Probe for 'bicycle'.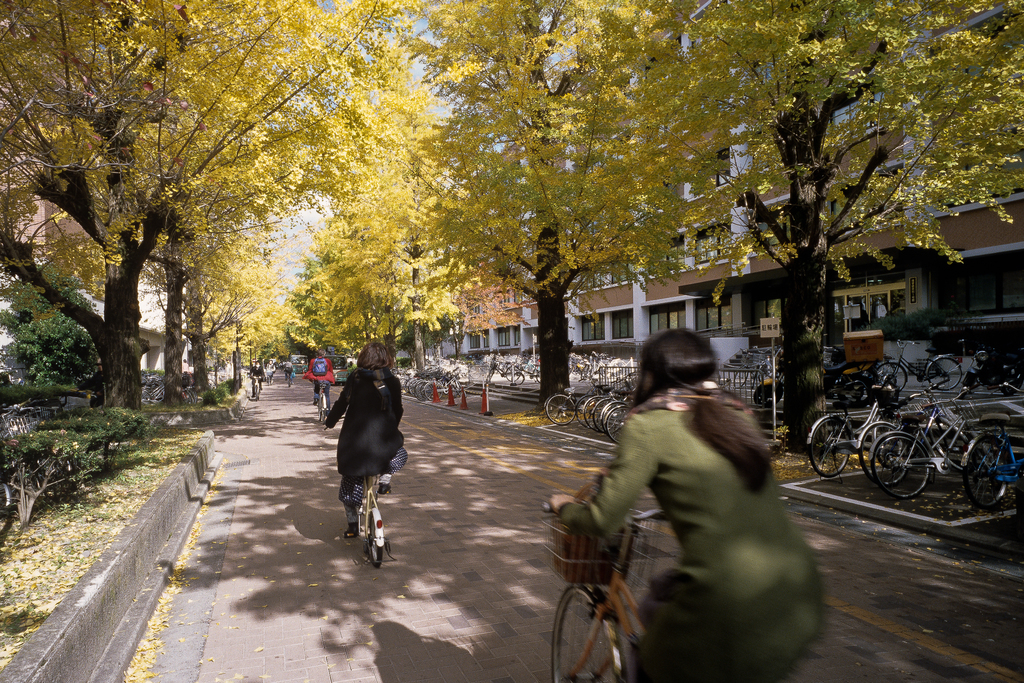
Probe result: crop(264, 365, 273, 384).
